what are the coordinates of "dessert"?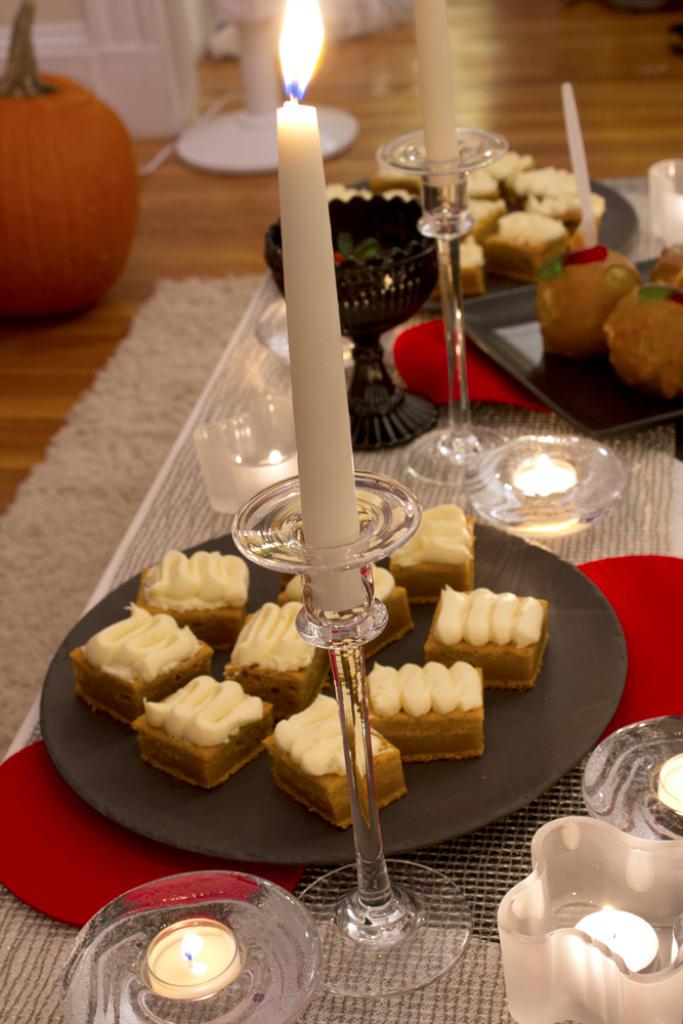
{"left": 226, "top": 600, "right": 317, "bottom": 709}.
